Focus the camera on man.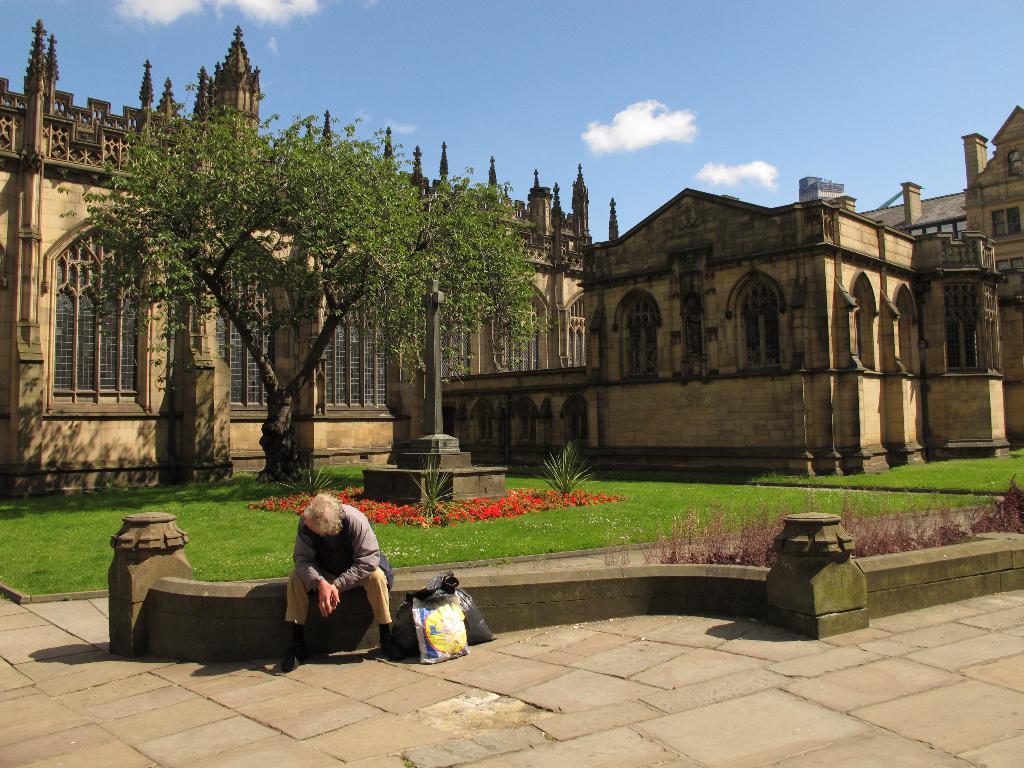
Focus region: [275, 492, 392, 674].
